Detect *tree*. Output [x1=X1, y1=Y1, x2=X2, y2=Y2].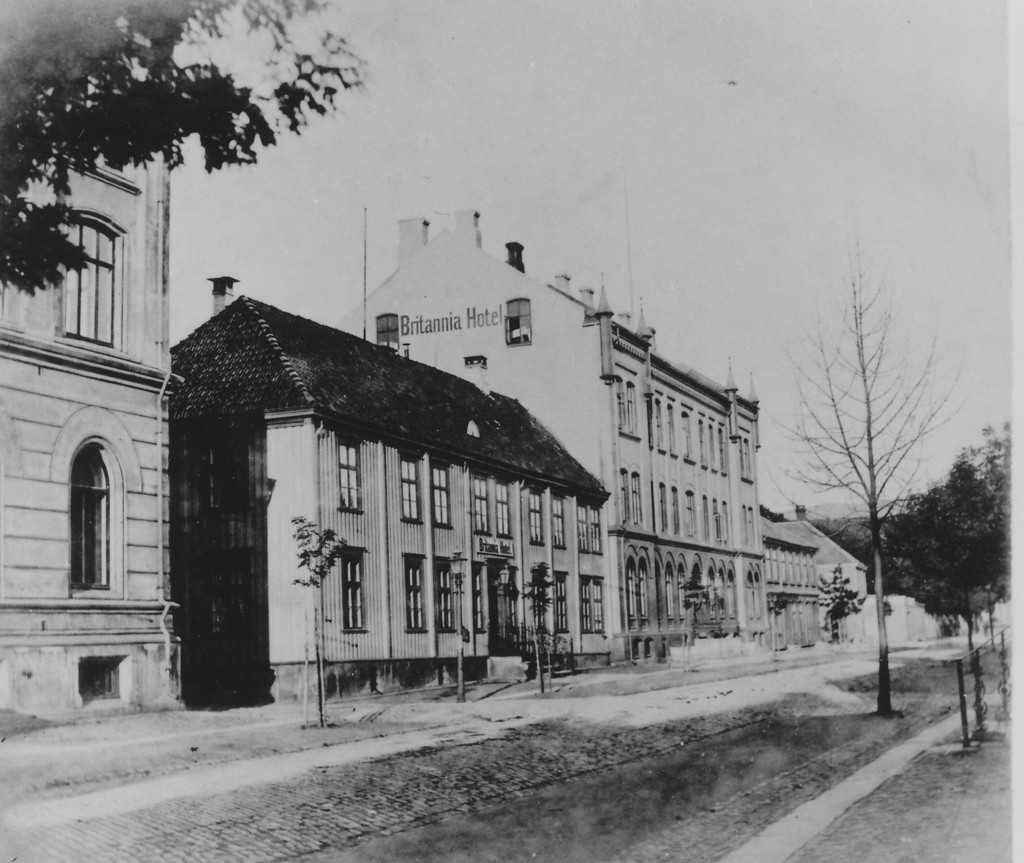
[x1=0, y1=0, x2=367, y2=296].
